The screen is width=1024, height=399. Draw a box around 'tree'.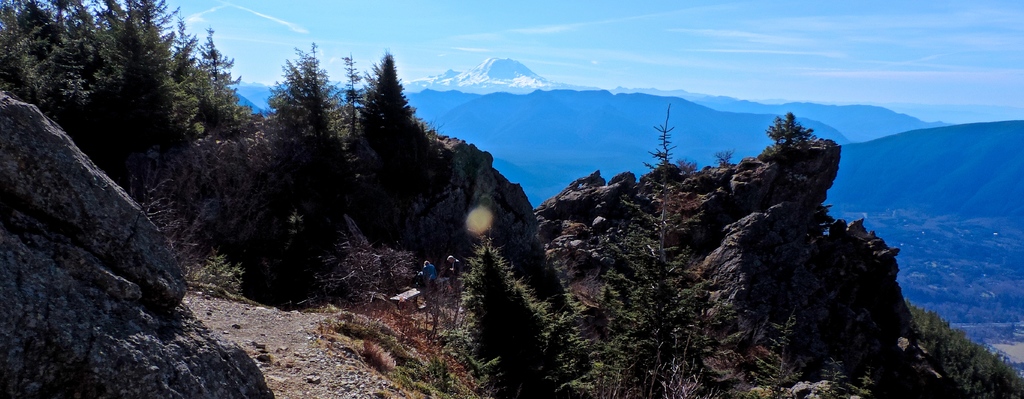
box=[580, 99, 724, 398].
